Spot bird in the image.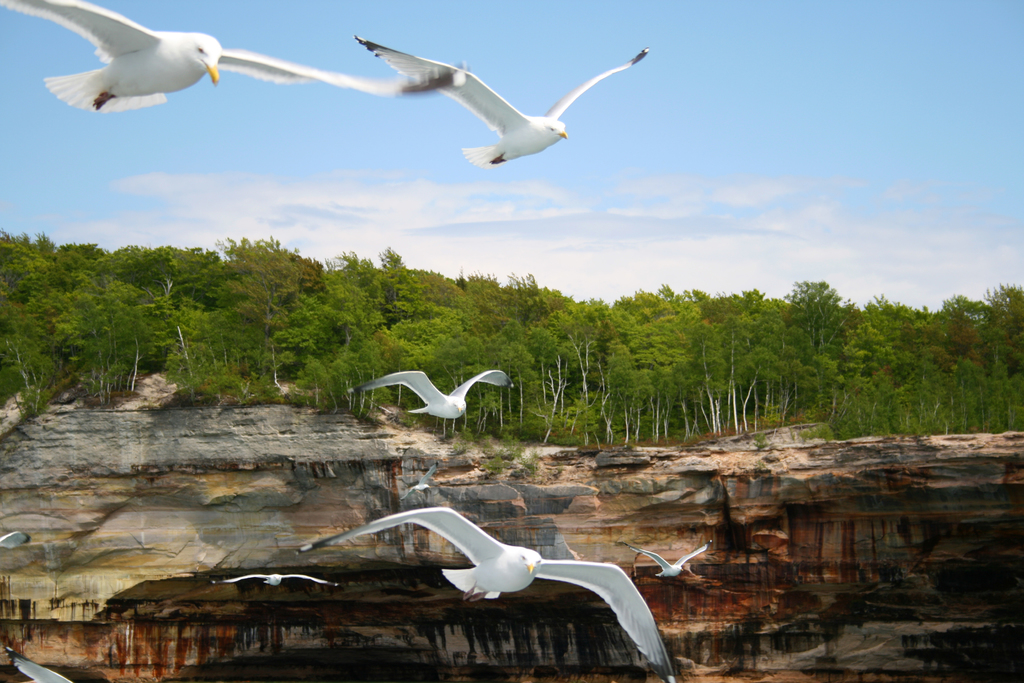
bird found at region(301, 502, 671, 682).
